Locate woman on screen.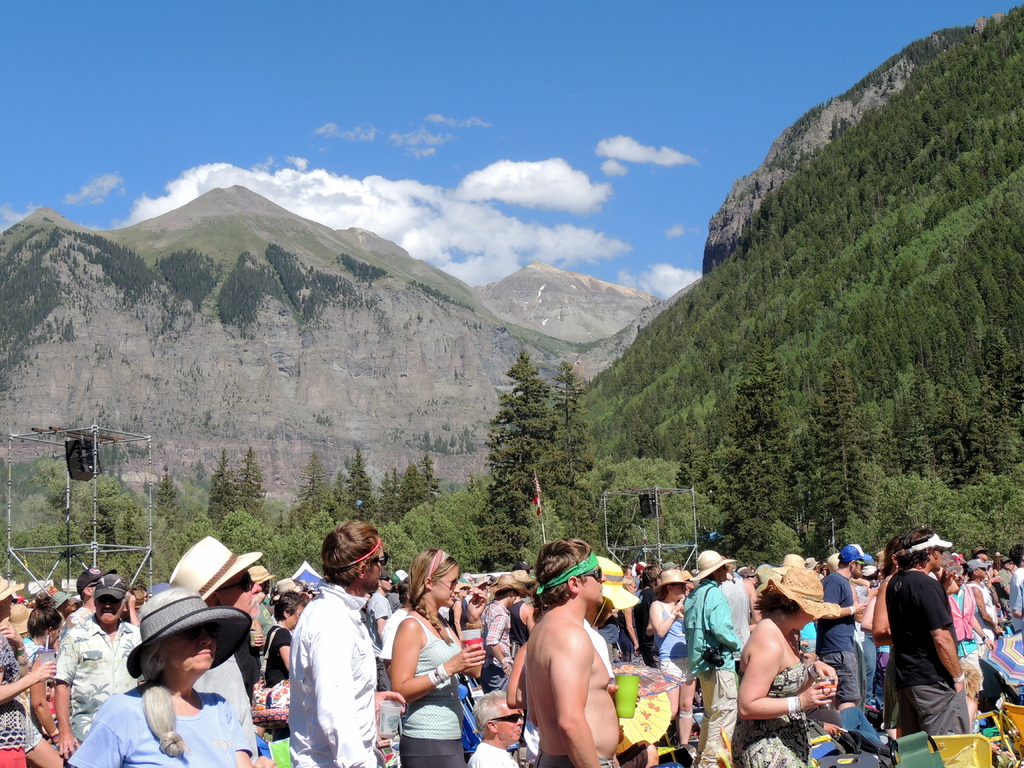
On screen at 451 582 469 643.
